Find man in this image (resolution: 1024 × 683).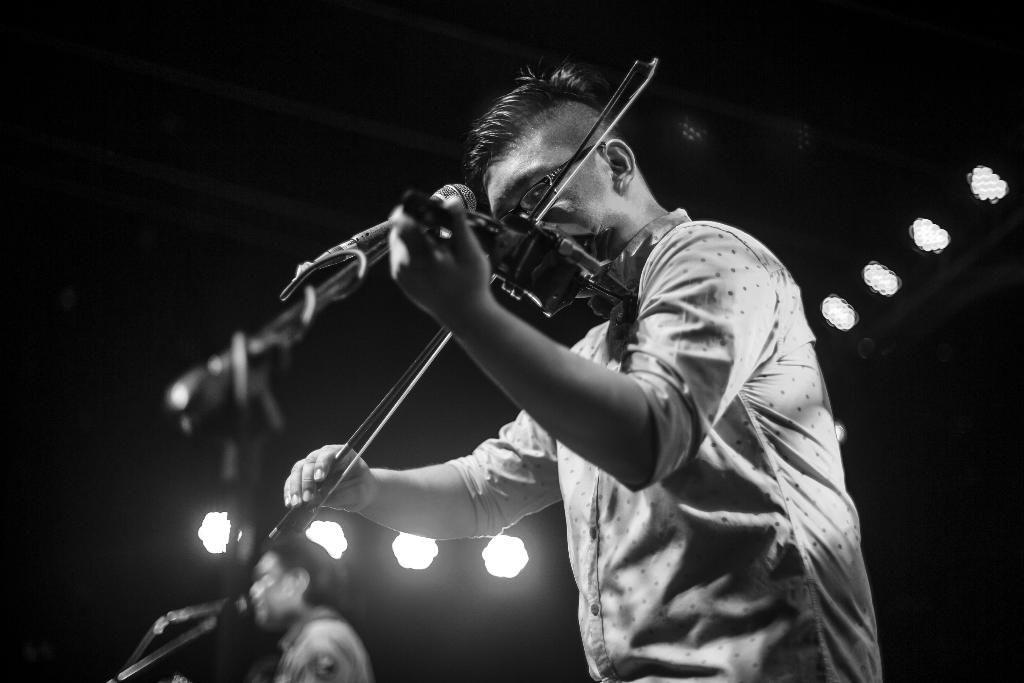
bbox=(270, 62, 891, 682).
